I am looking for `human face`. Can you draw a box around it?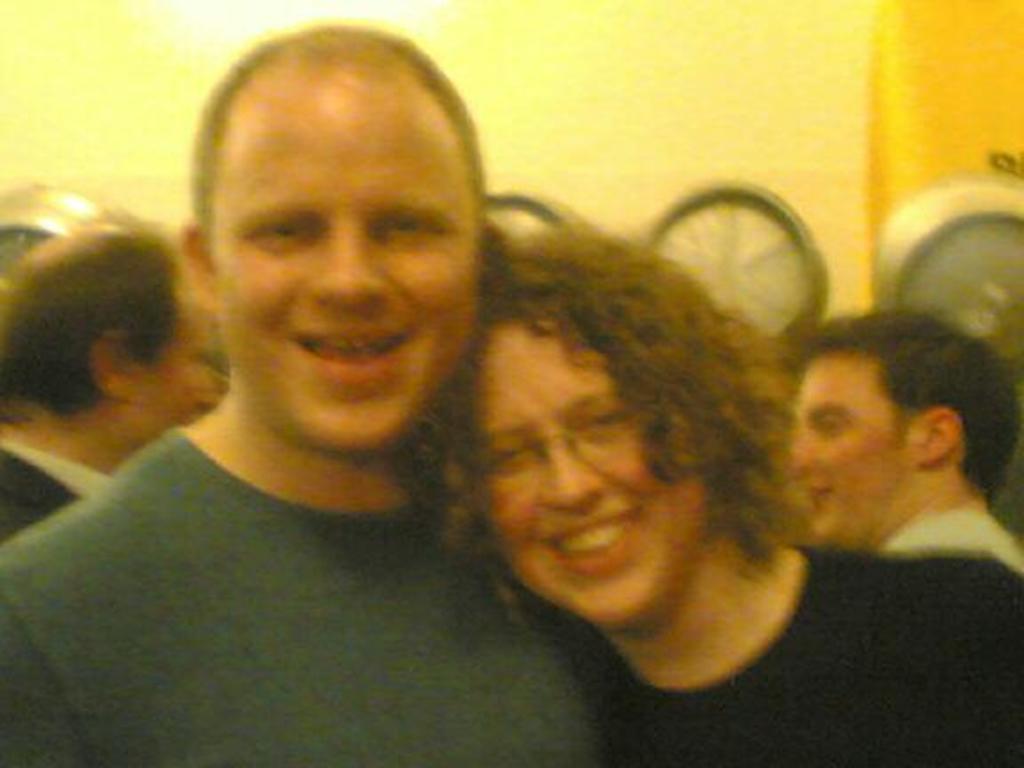
Sure, the bounding box is (142,277,231,425).
